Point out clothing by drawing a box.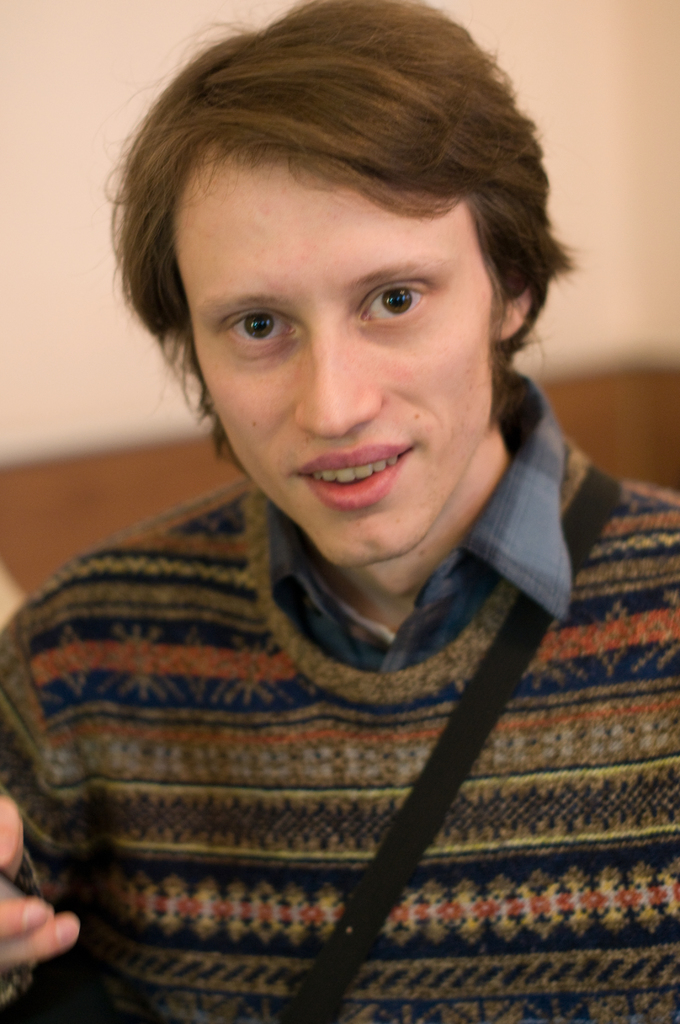
BBox(0, 374, 679, 1023).
